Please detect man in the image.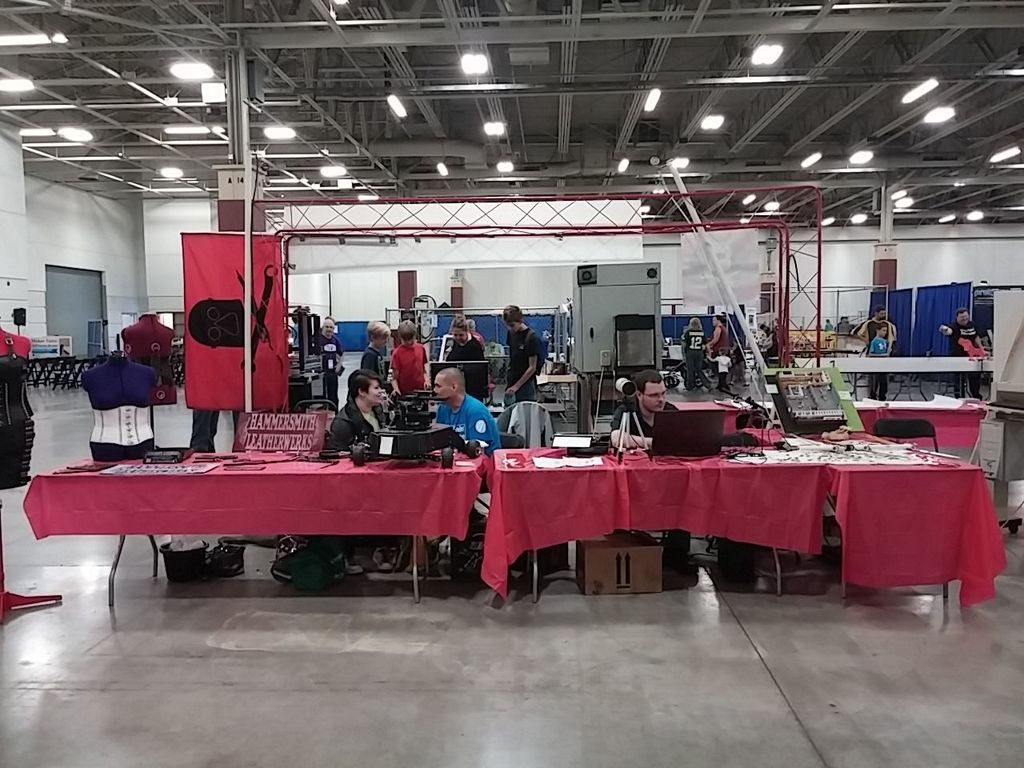
[292,306,309,346].
